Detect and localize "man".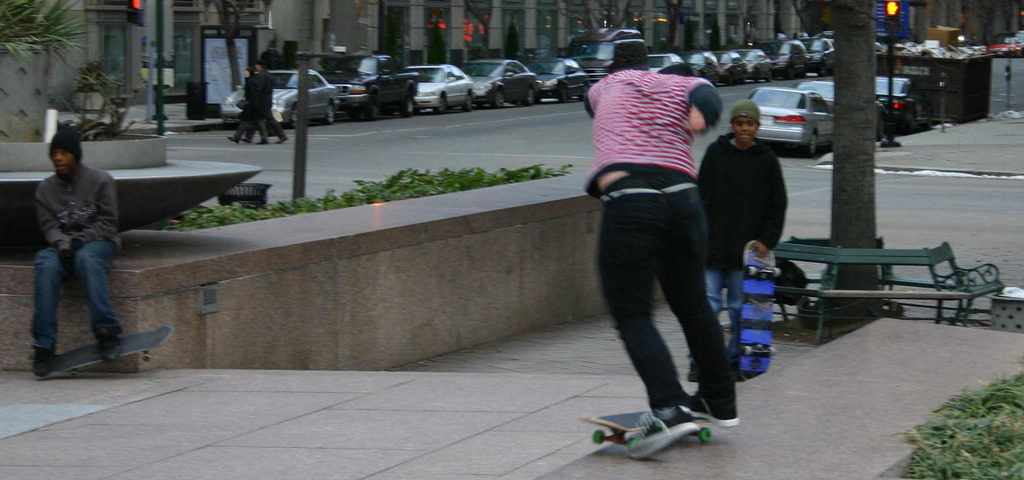
Localized at (x1=578, y1=37, x2=749, y2=470).
